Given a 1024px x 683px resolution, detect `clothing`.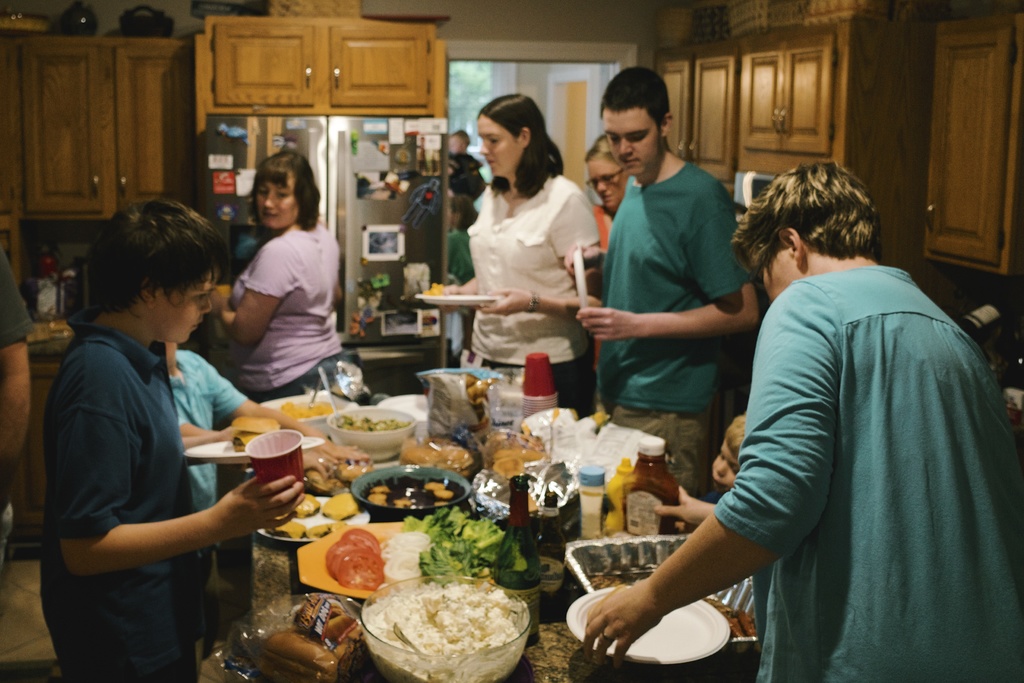
444 225 471 352.
